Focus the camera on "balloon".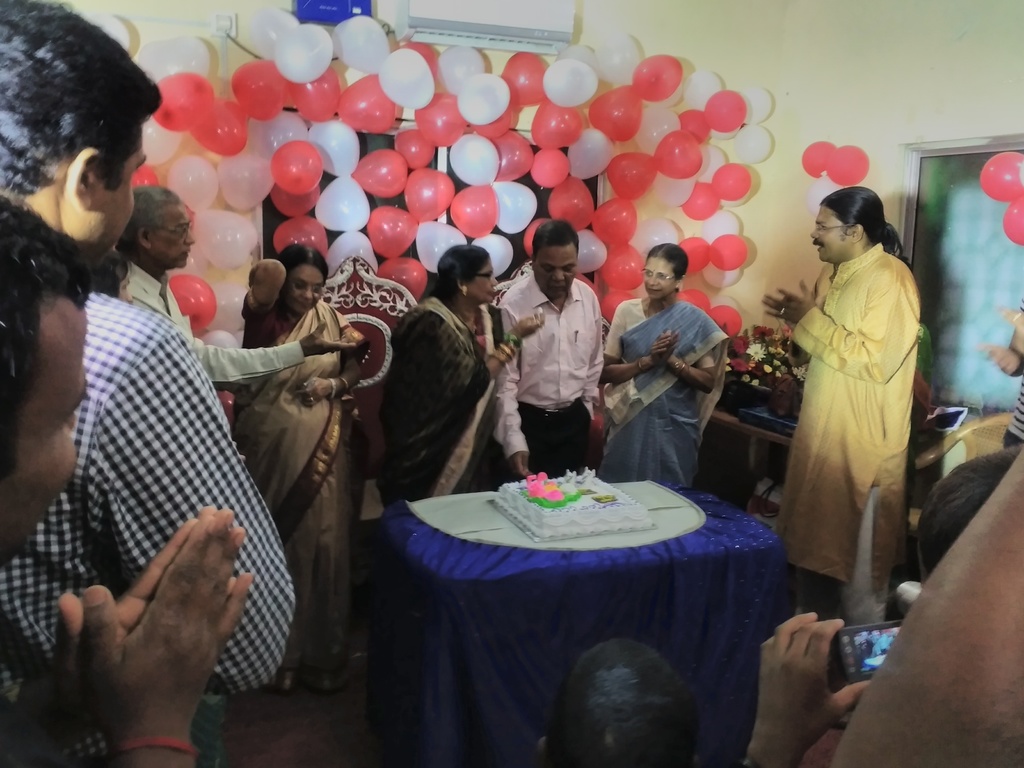
Focus region: left=605, top=150, right=660, bottom=200.
